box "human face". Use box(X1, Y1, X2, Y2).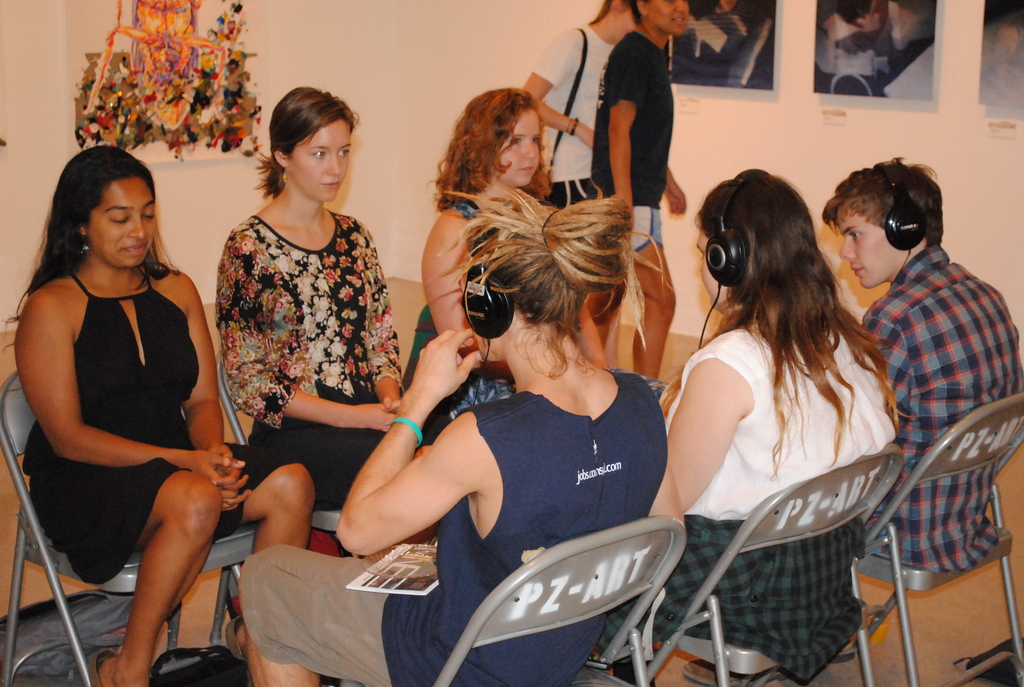
box(614, 0, 644, 39).
